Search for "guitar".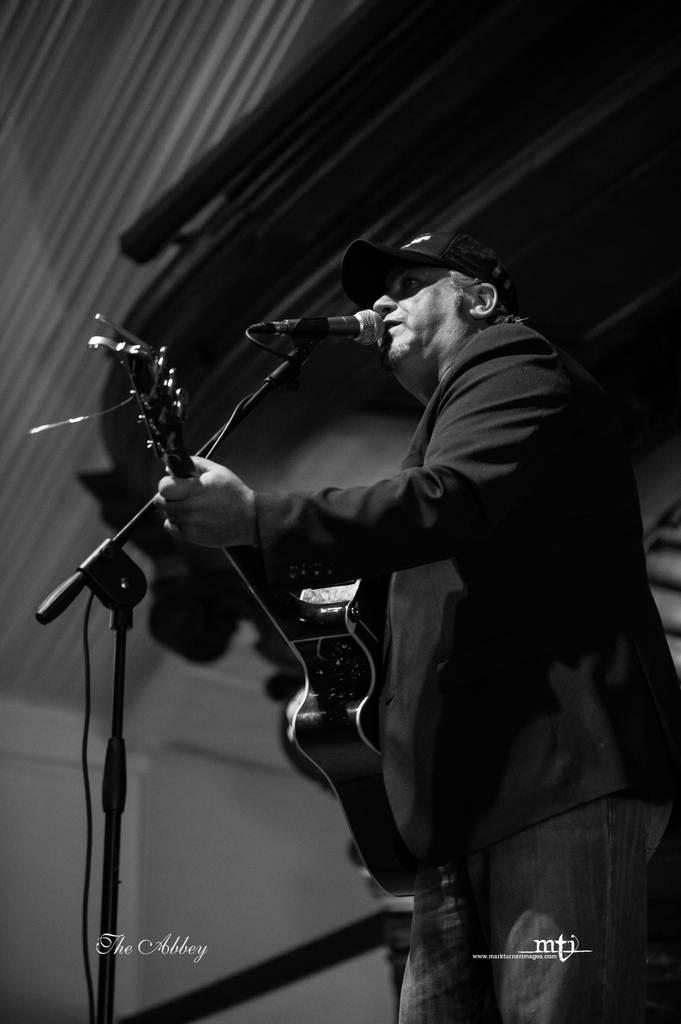
Found at [92,328,428,903].
